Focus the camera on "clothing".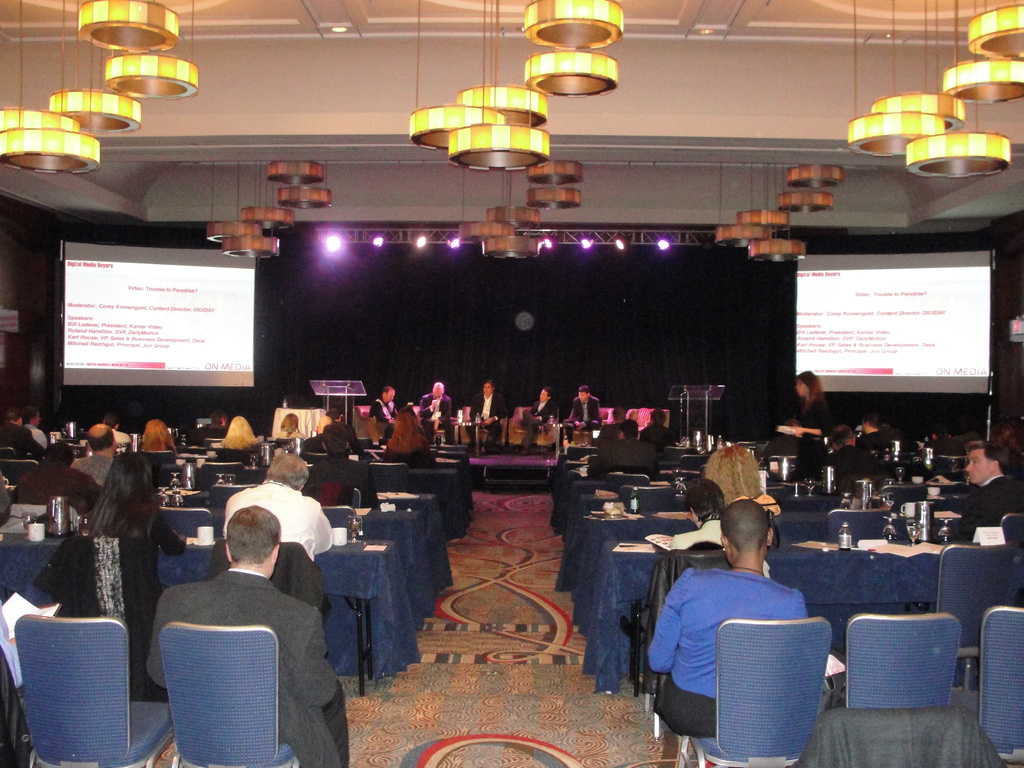
Focus region: locate(639, 424, 678, 447).
